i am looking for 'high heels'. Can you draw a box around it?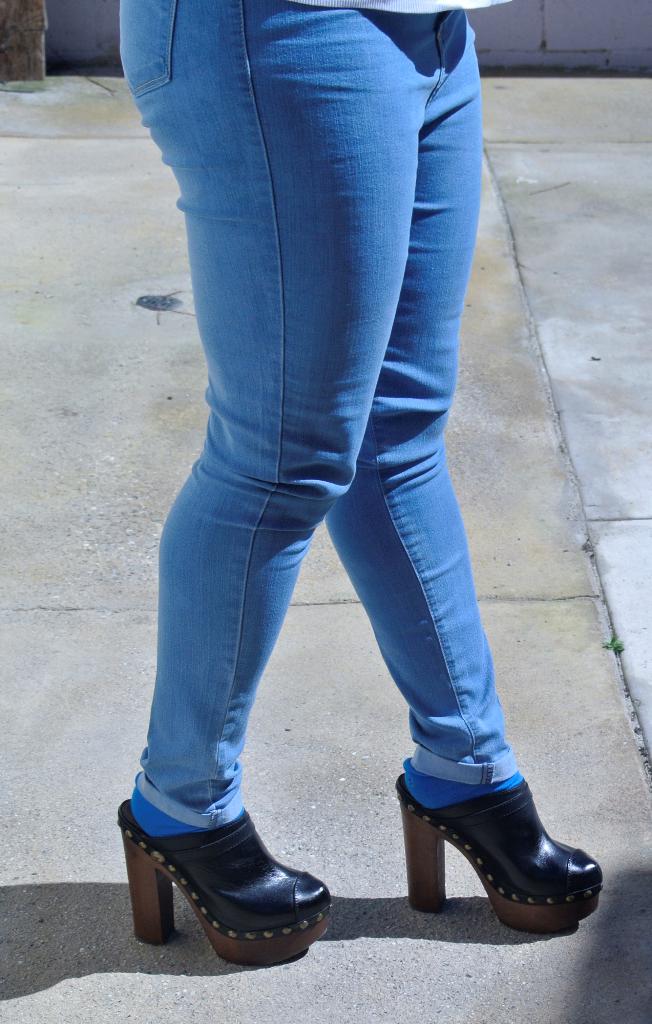
Sure, the bounding box is {"x1": 396, "y1": 763, "x2": 617, "y2": 926}.
